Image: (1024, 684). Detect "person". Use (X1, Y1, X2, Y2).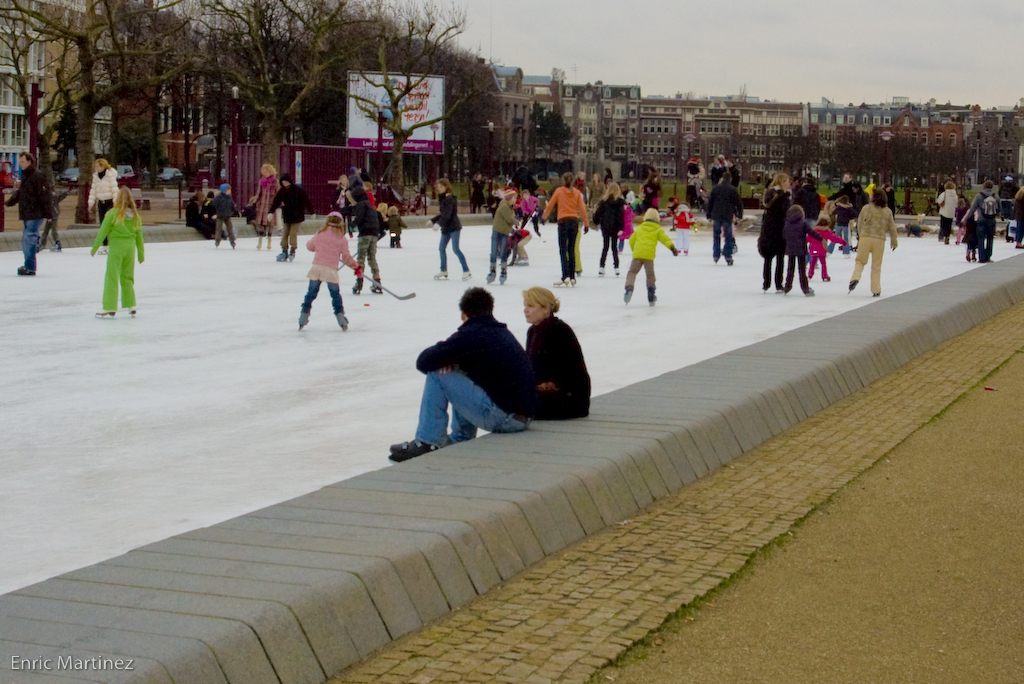
(172, 189, 221, 242).
